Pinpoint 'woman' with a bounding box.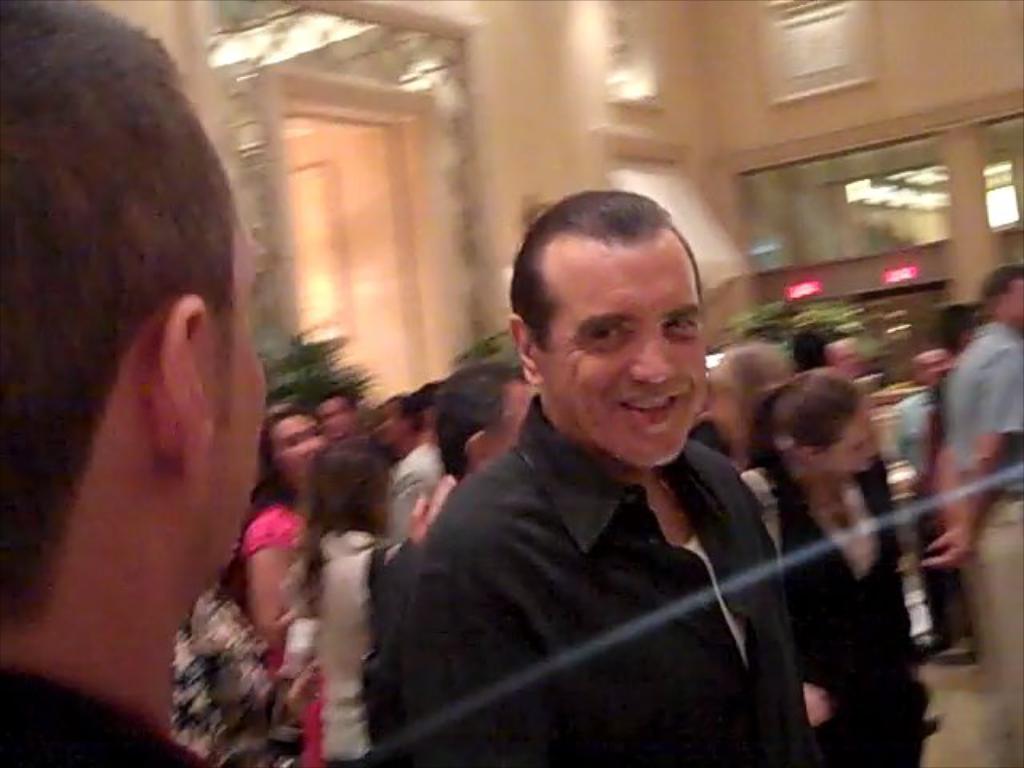
(240,398,333,763).
